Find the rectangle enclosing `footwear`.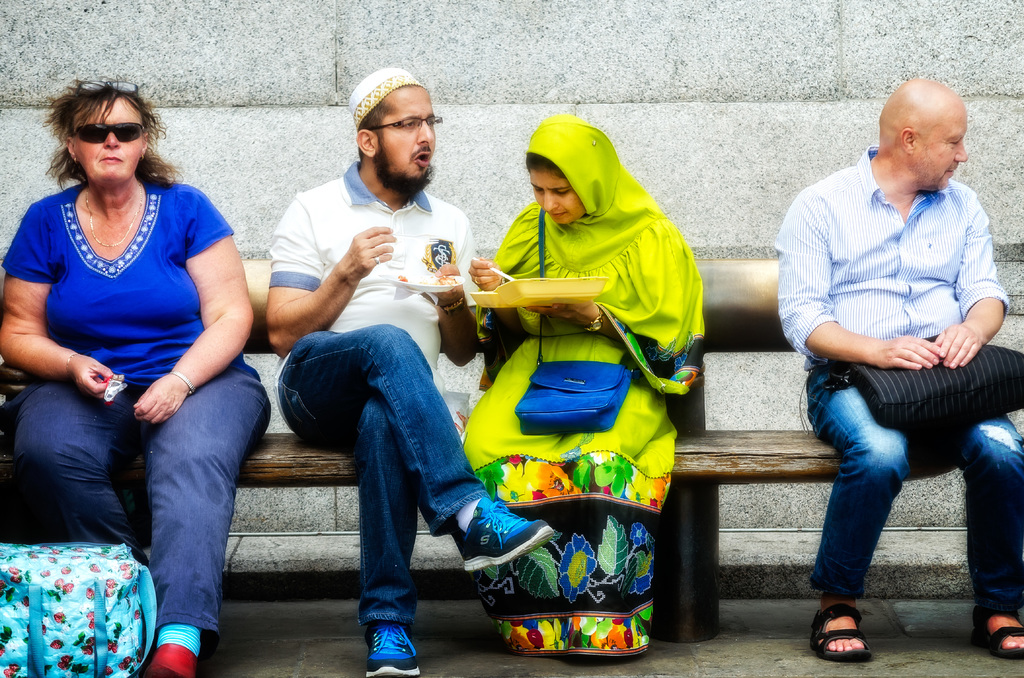
[150, 641, 203, 677].
